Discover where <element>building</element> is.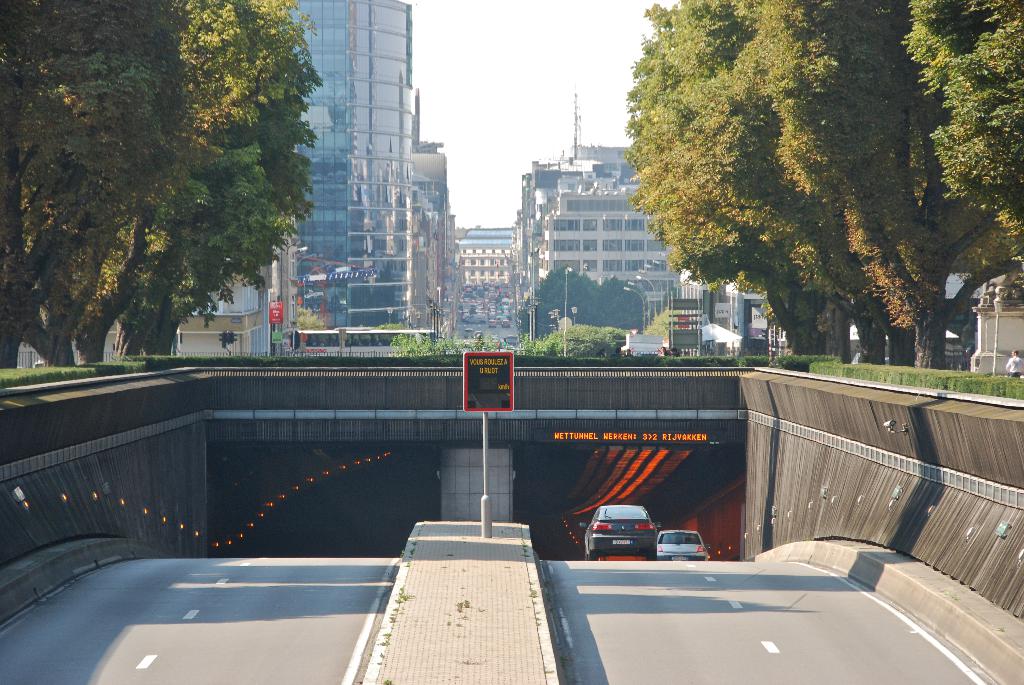
Discovered at (x1=455, y1=226, x2=516, y2=313).
